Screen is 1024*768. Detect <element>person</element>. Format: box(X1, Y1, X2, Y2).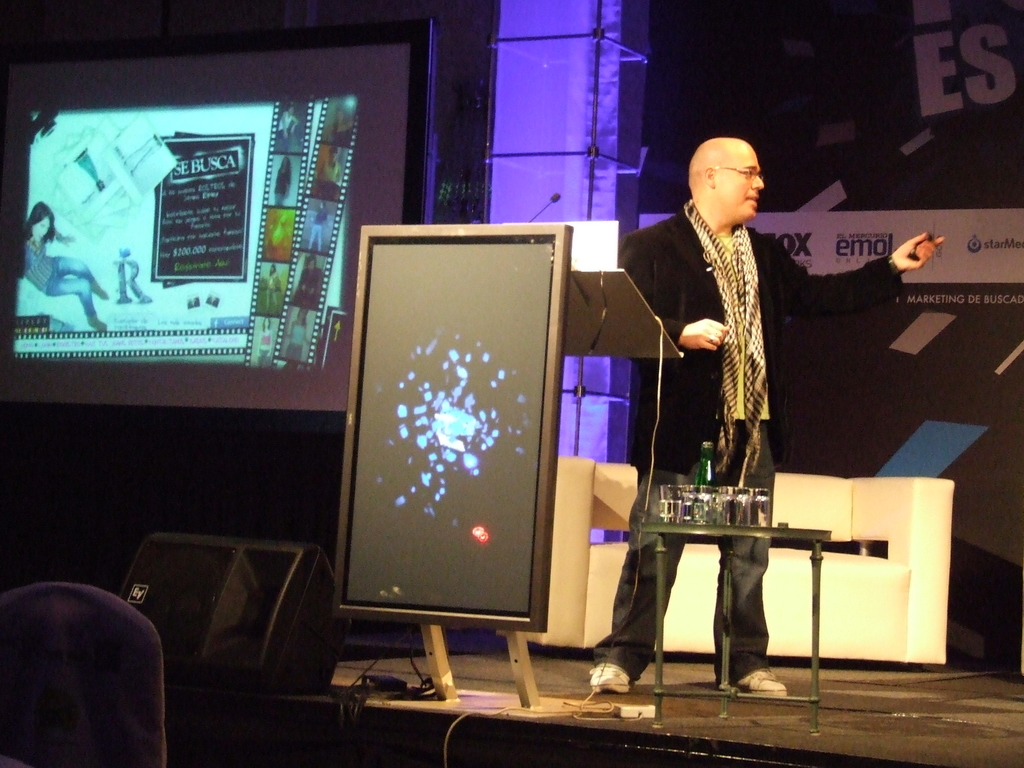
box(308, 202, 324, 254).
